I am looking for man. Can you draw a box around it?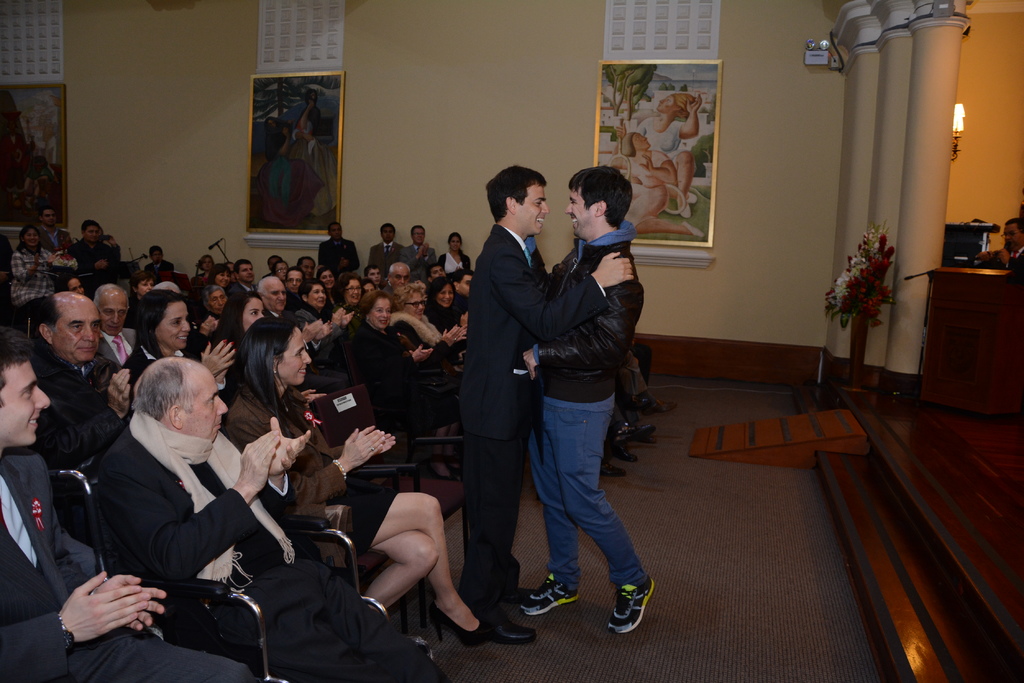
Sure, the bounding box is pyautogui.locateOnScreen(516, 166, 661, 635).
